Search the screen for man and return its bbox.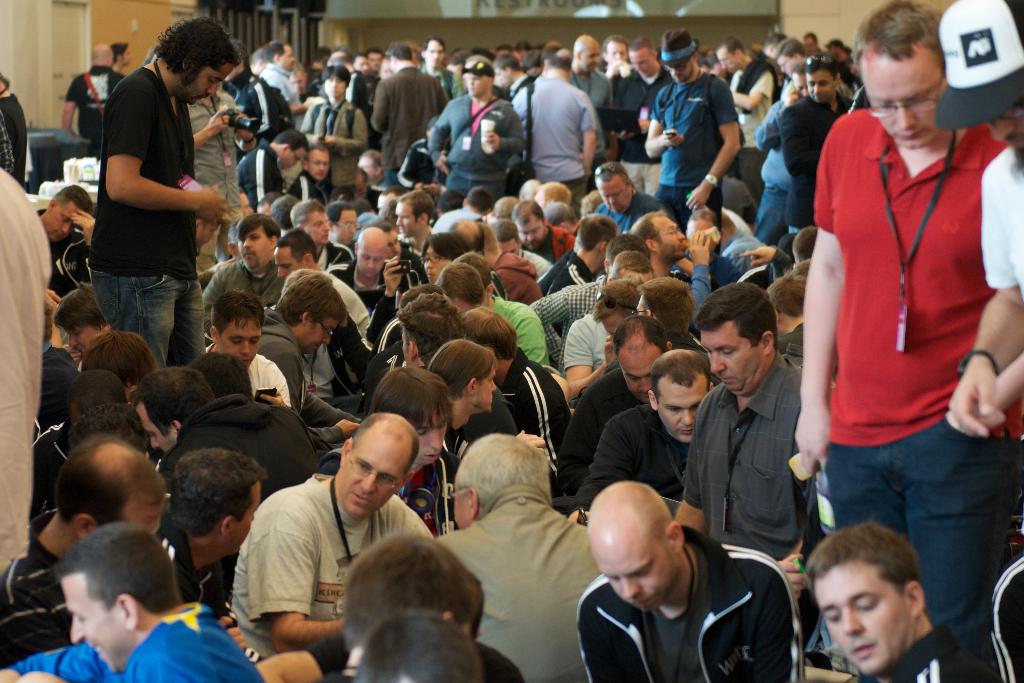
Found: region(623, 217, 719, 336).
